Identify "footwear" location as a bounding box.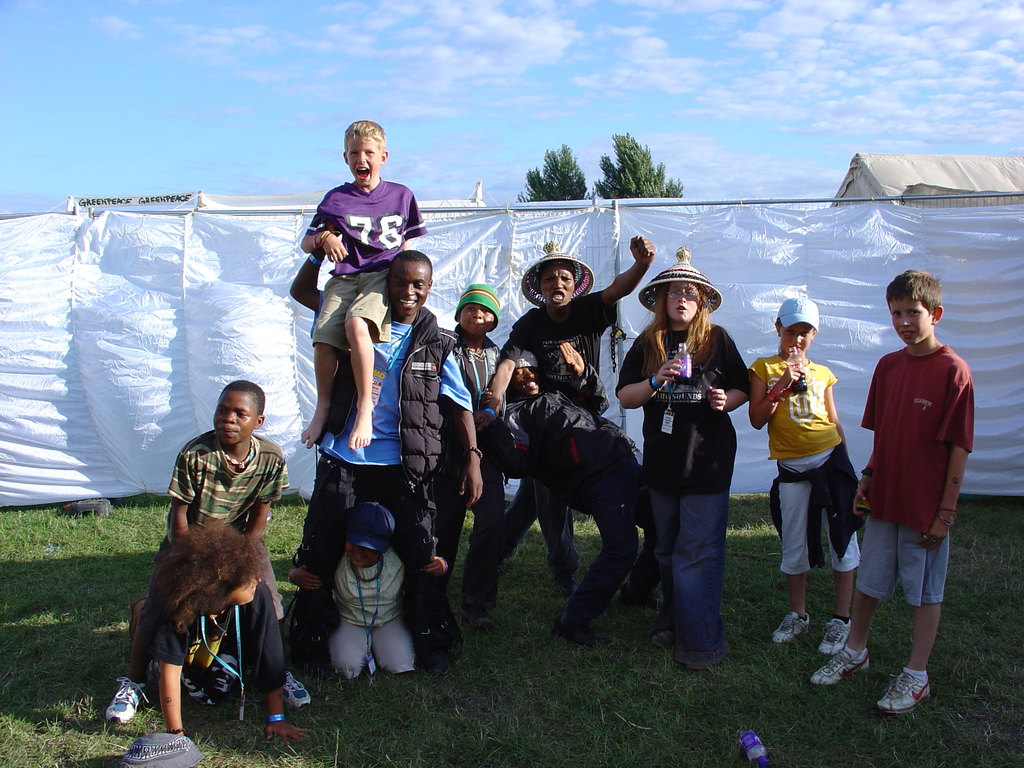
pyautogui.locateOnScreen(279, 671, 312, 710).
